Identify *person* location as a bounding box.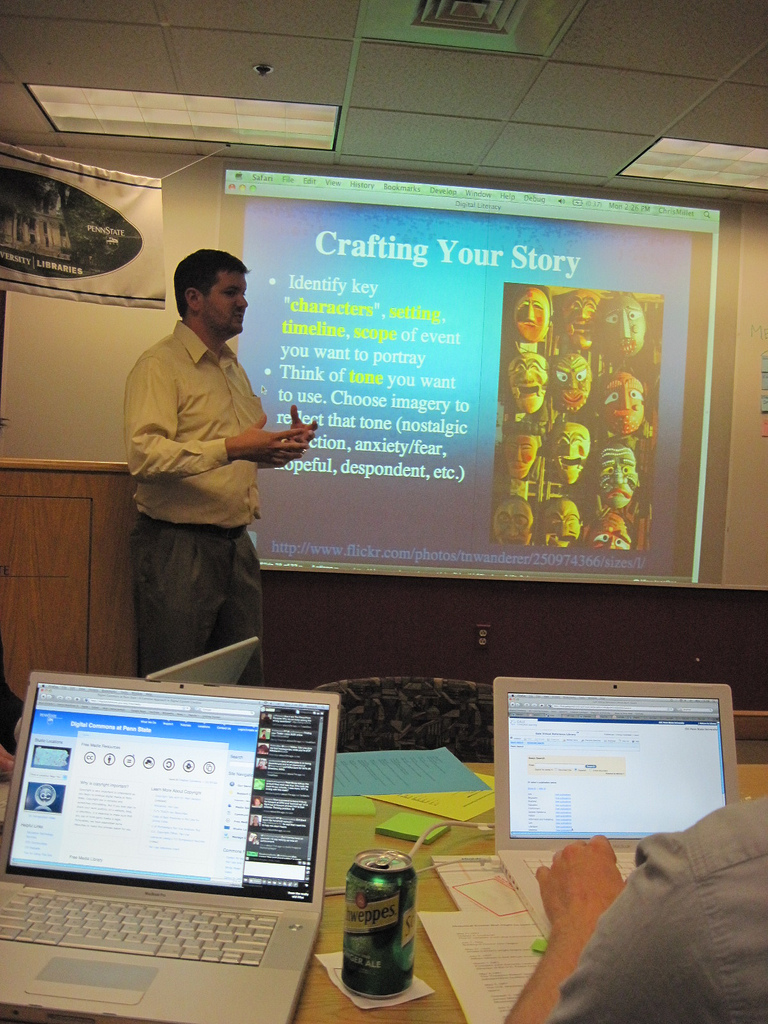
(x1=112, y1=233, x2=317, y2=696).
